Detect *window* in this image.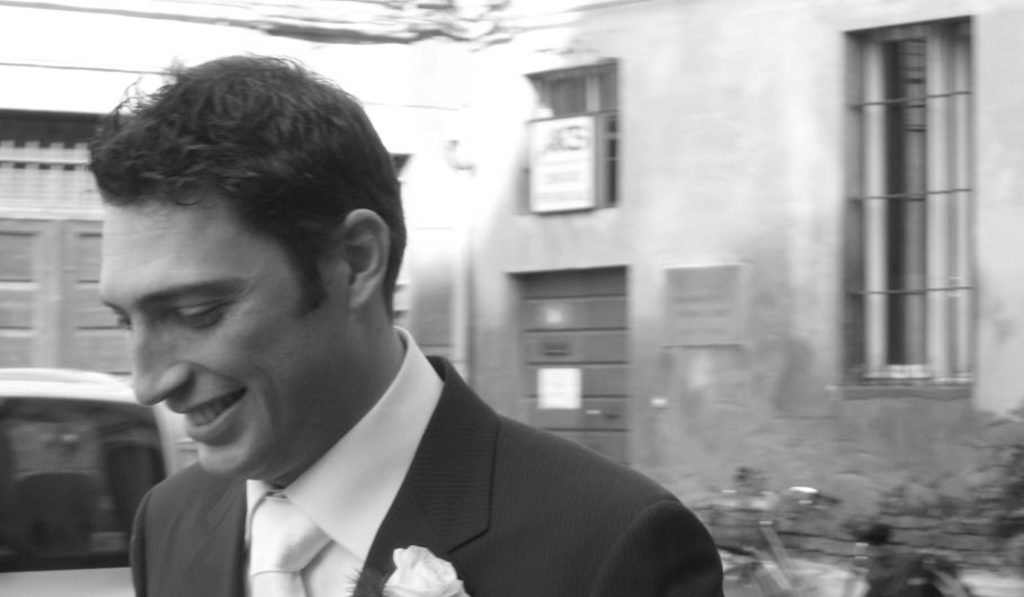
Detection: (left=837, top=43, right=981, bottom=404).
